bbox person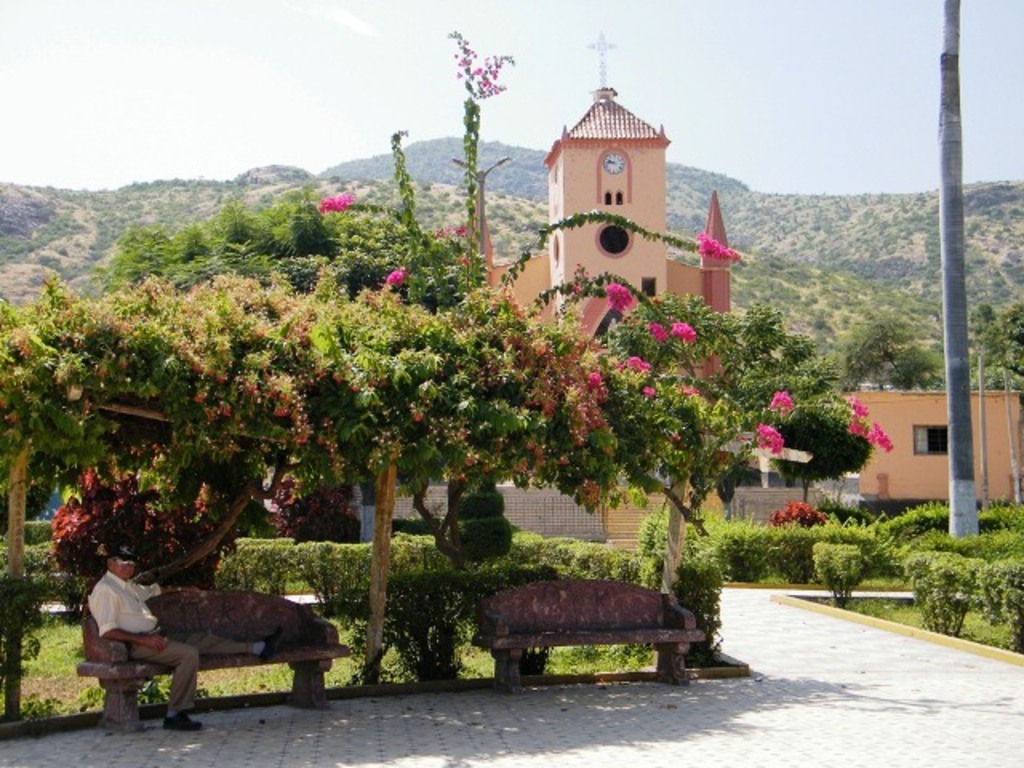
(x1=85, y1=541, x2=286, y2=731)
